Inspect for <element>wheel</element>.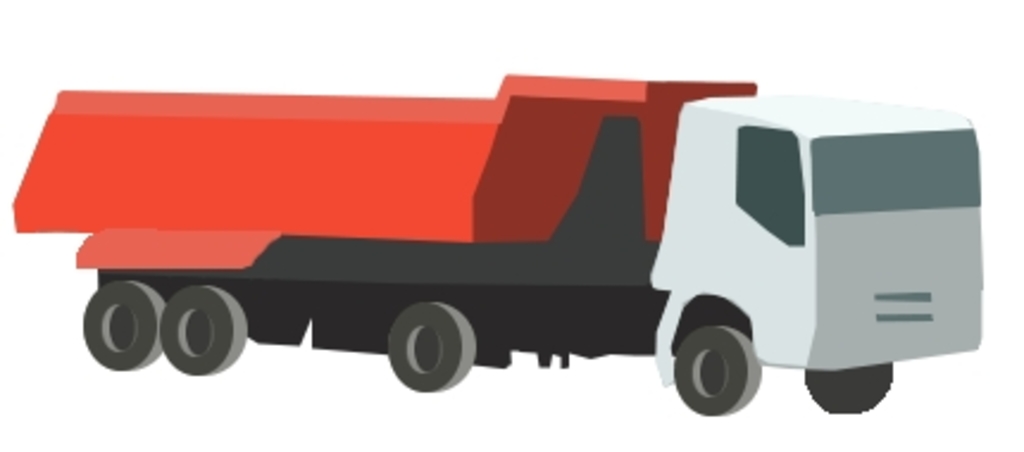
Inspection: [664, 307, 769, 419].
